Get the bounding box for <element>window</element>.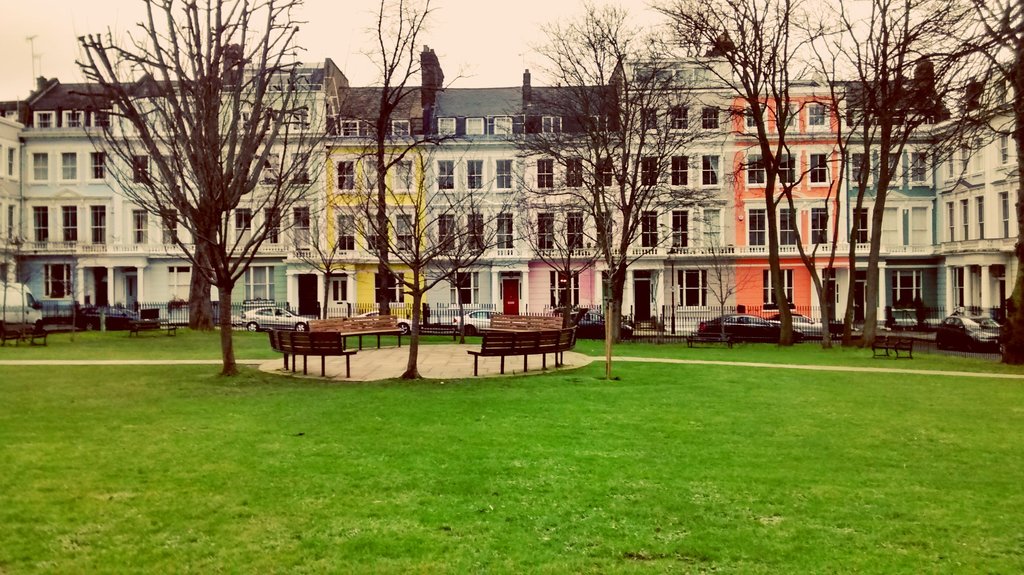
121:106:146:140.
